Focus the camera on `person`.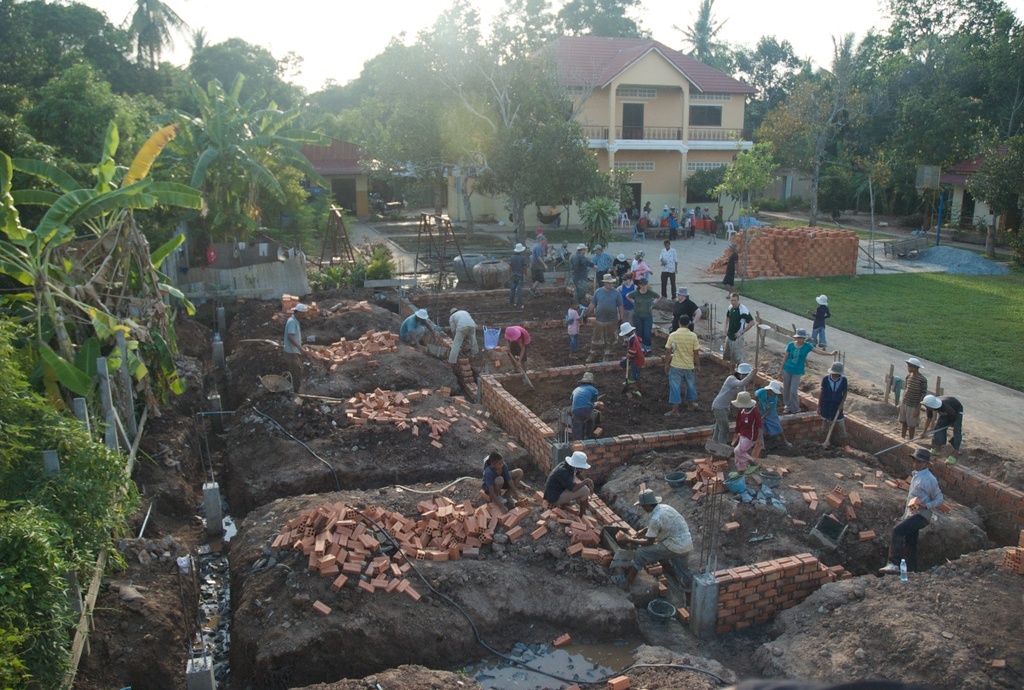
Focus region: (880, 447, 938, 576).
